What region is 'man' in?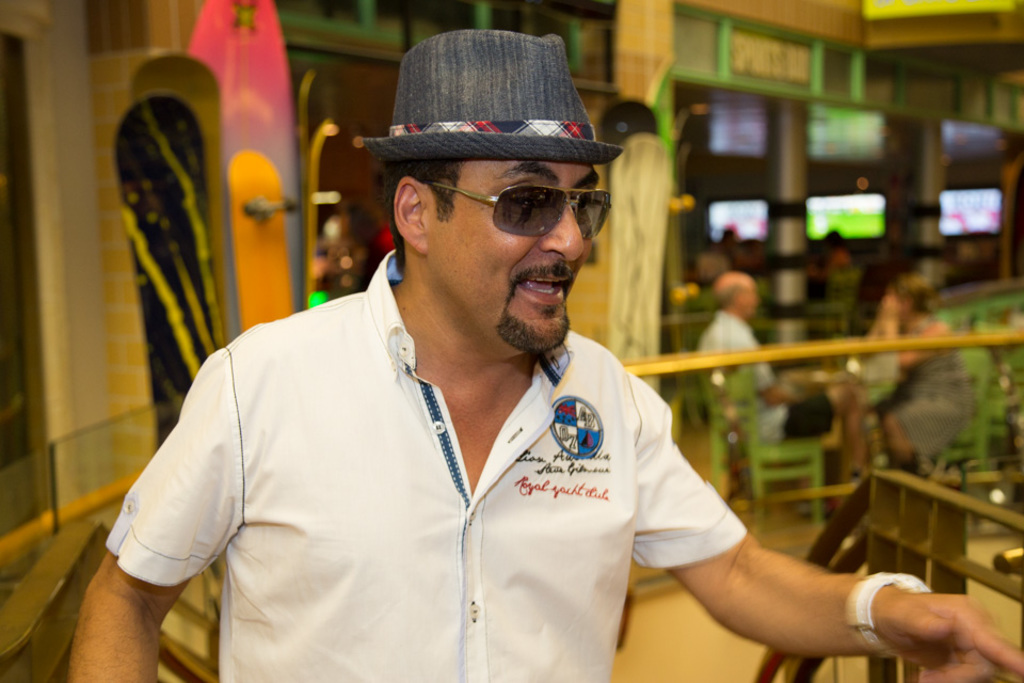
bbox(155, 9, 795, 682).
